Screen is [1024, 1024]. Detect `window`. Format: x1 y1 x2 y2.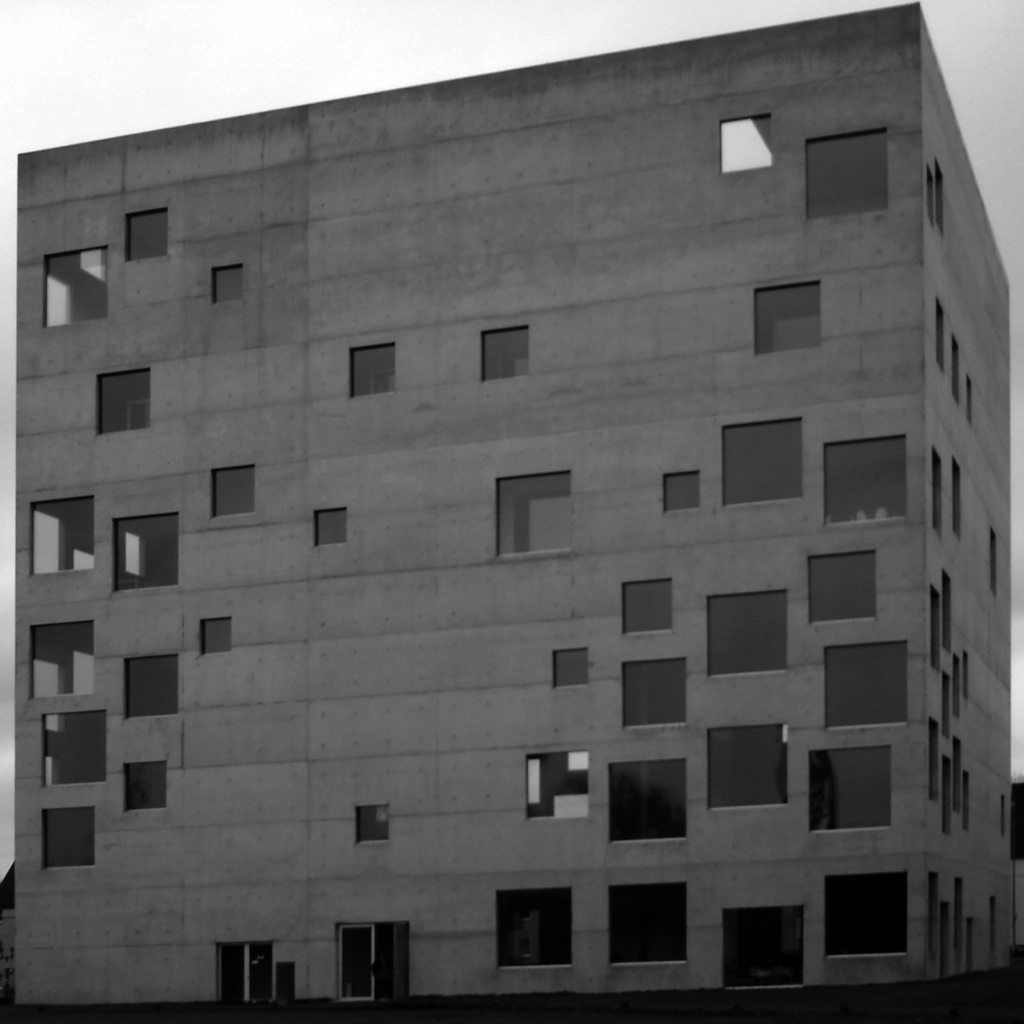
42 710 111 785.
